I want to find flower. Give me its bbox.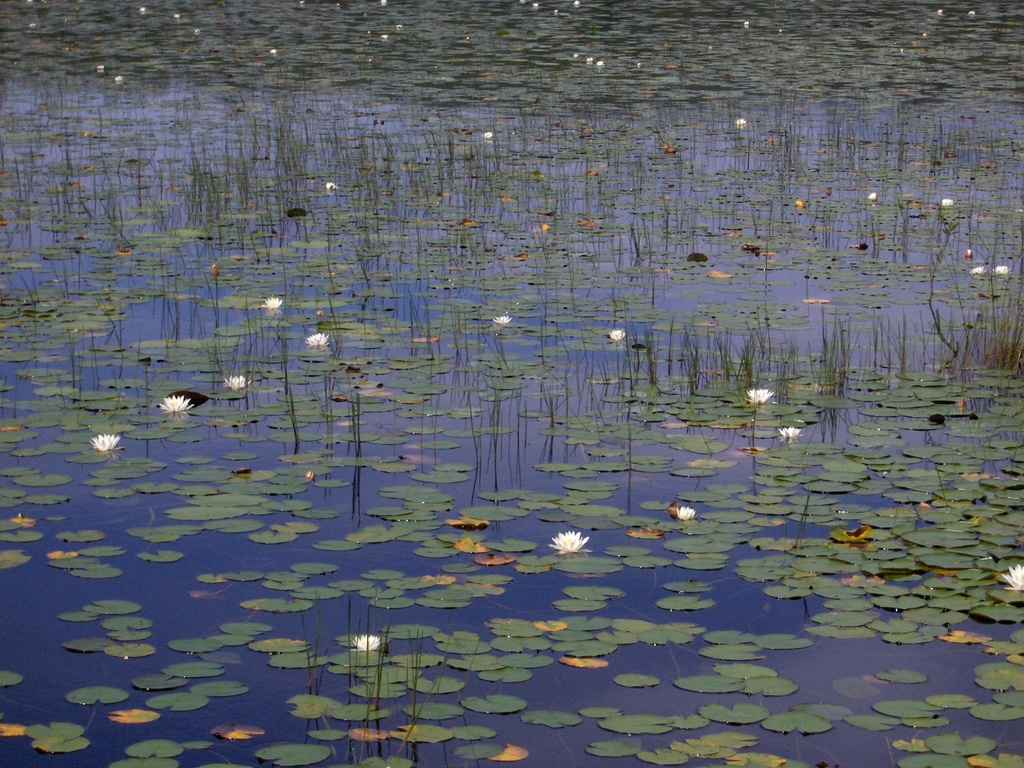
box(91, 431, 121, 452).
